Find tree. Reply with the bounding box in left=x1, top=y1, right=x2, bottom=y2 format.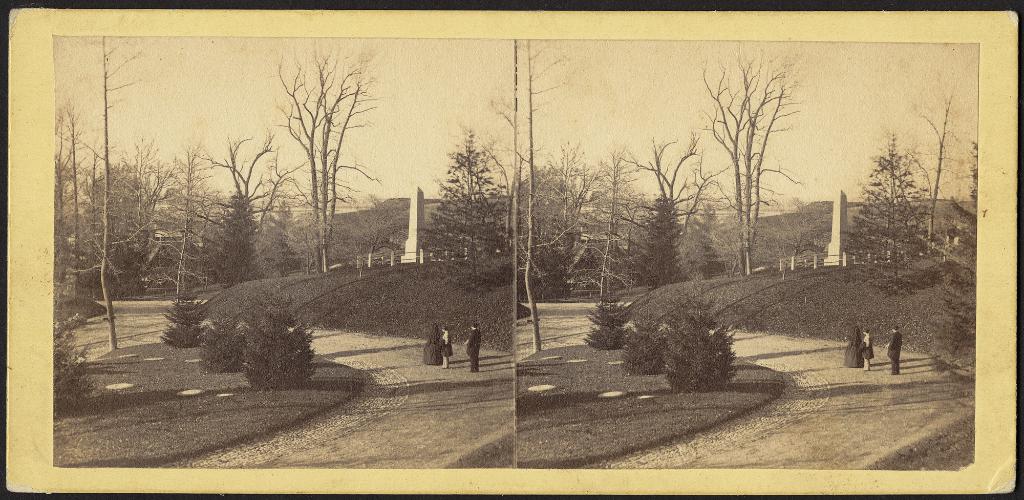
left=698, top=42, right=813, bottom=277.
